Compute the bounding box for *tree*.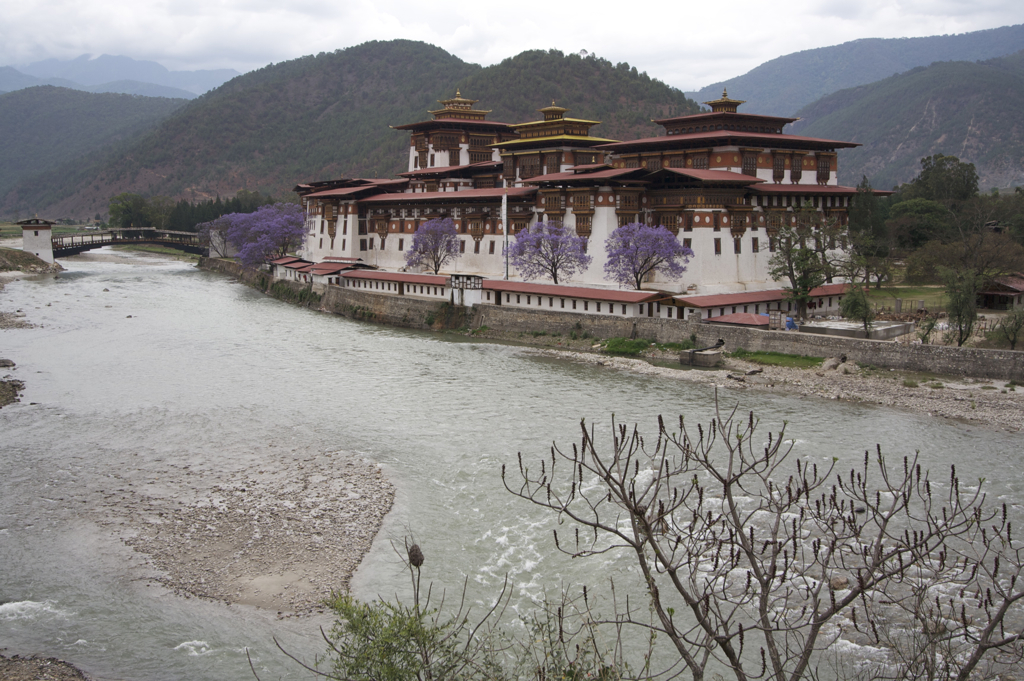
(x1=502, y1=383, x2=1023, y2=680).
